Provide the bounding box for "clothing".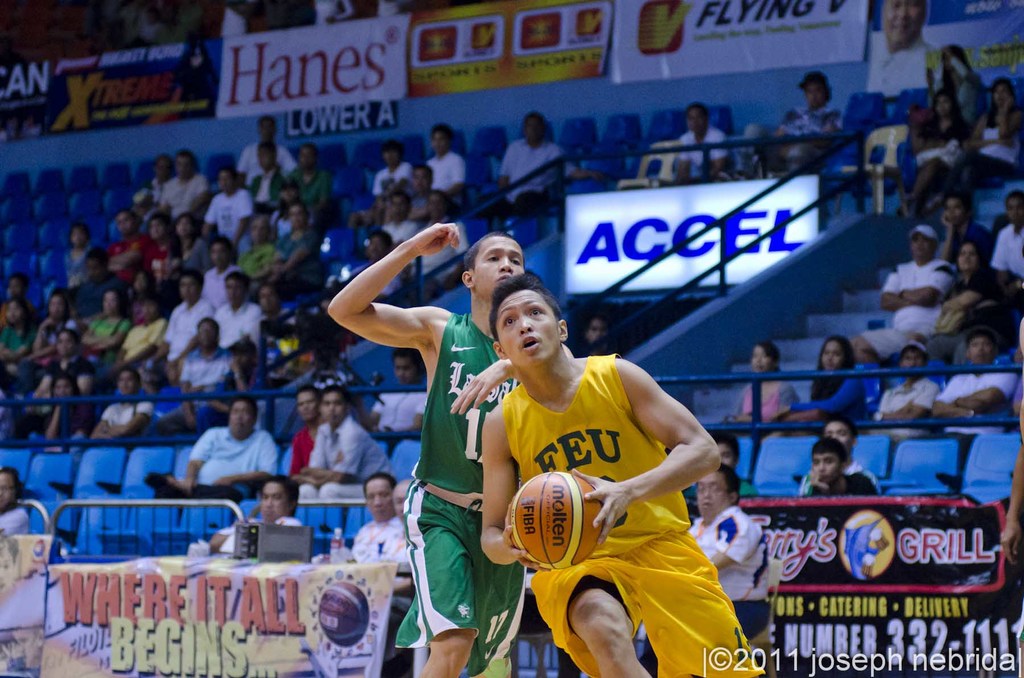
(x1=207, y1=260, x2=239, y2=307).
